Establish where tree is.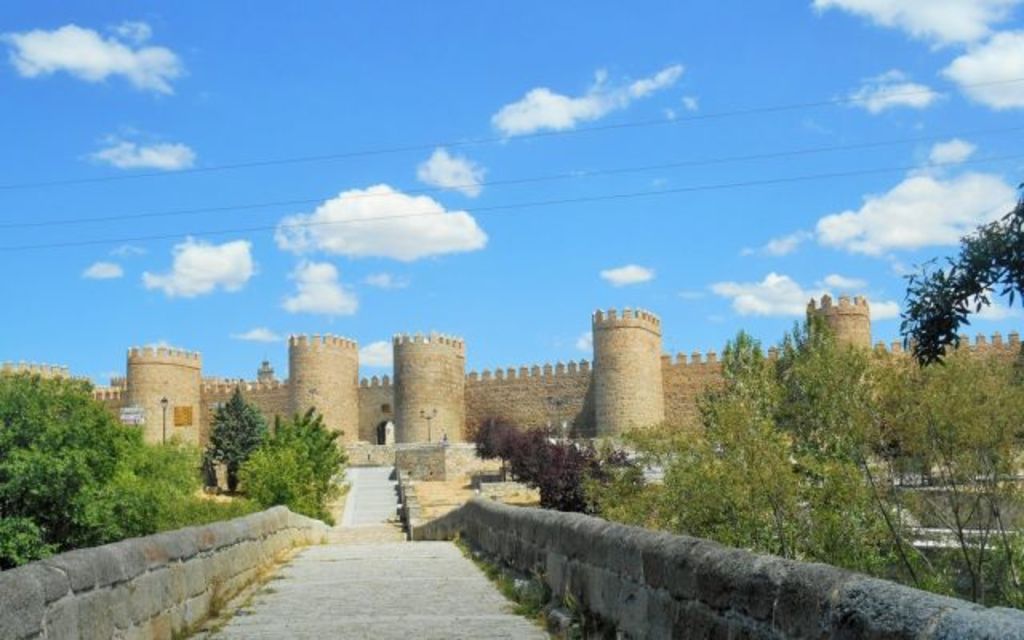
Established at bbox(773, 301, 842, 437).
